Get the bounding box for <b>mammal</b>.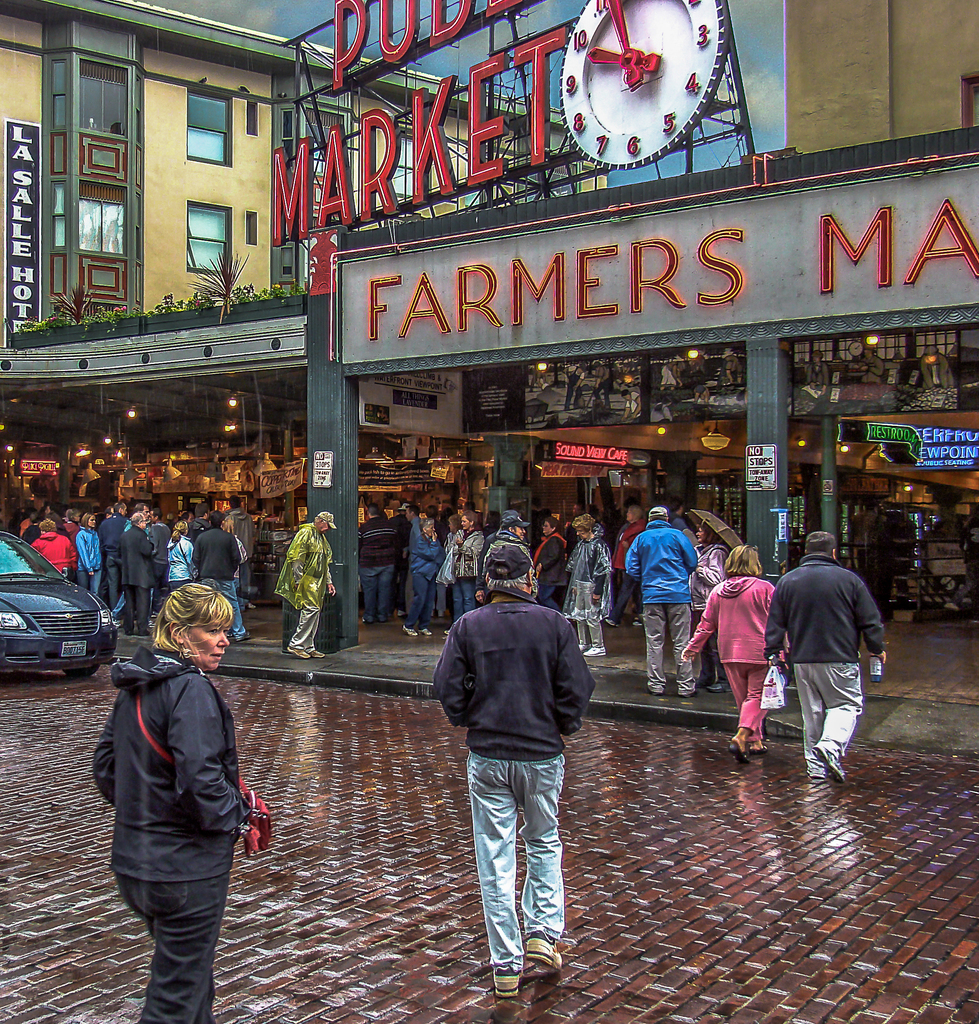
x1=682 y1=543 x2=792 y2=764.
